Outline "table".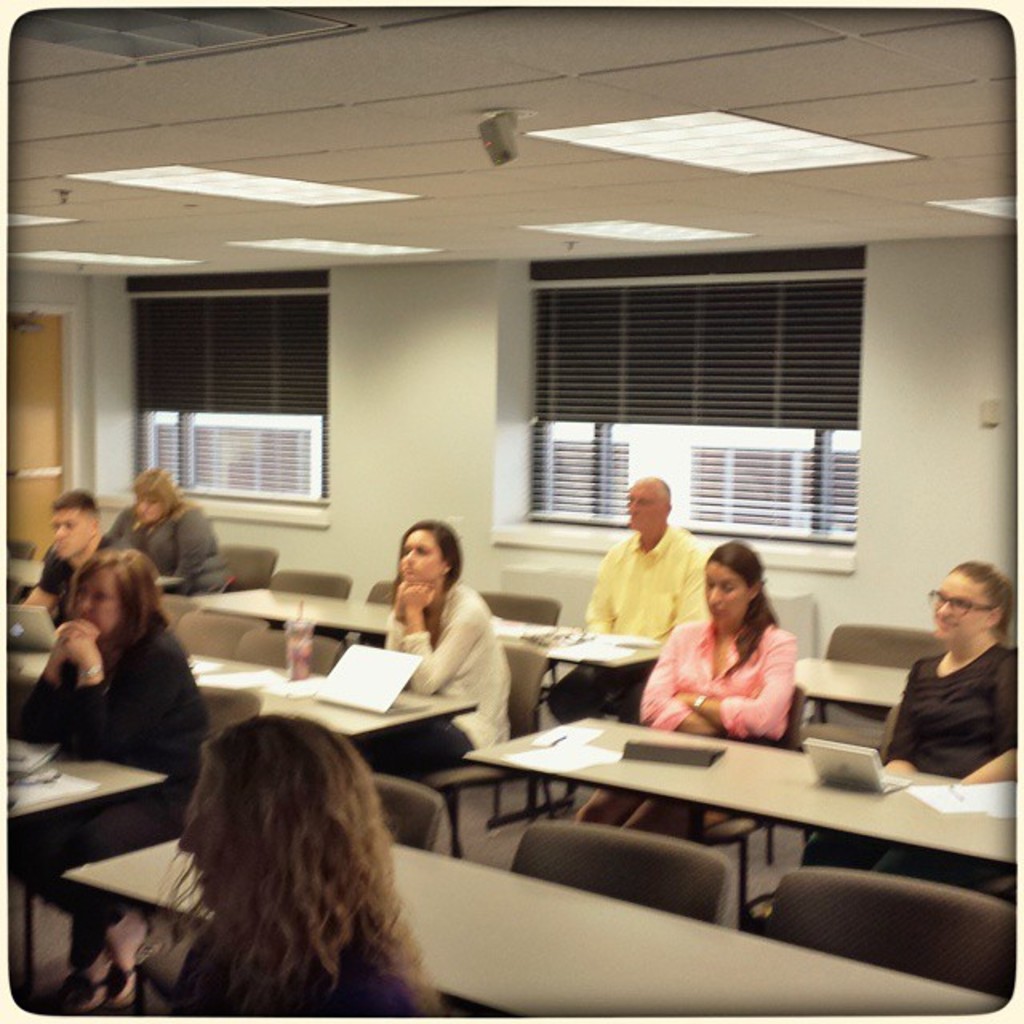
Outline: <box>194,582,667,830</box>.
